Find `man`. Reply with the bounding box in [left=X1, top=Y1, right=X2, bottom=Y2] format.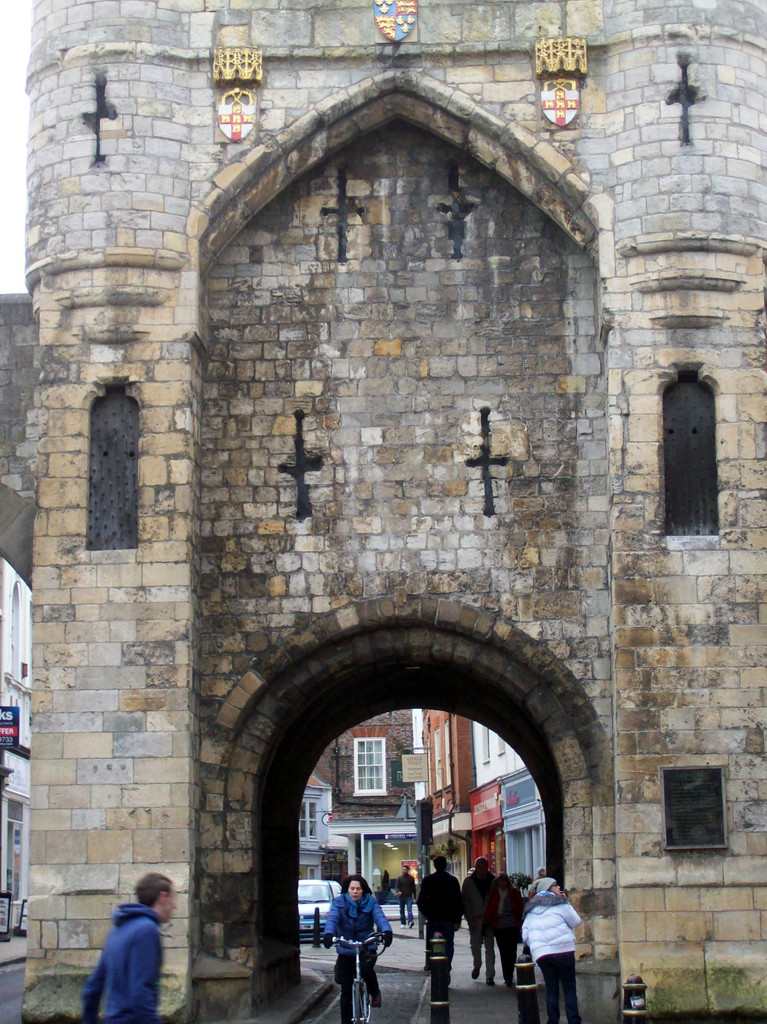
[left=462, top=856, right=501, bottom=984].
